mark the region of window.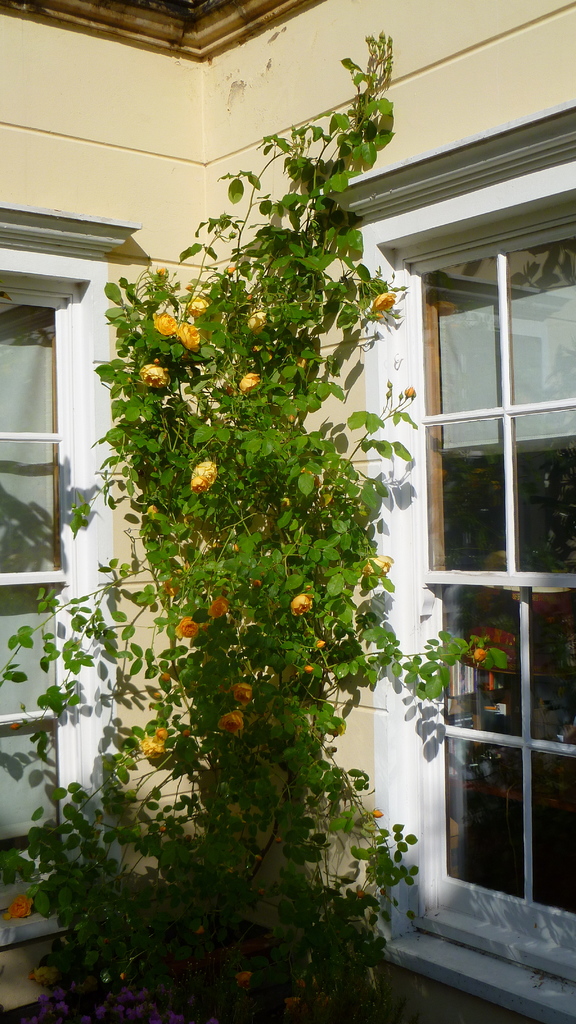
Region: [x1=394, y1=156, x2=572, y2=851].
